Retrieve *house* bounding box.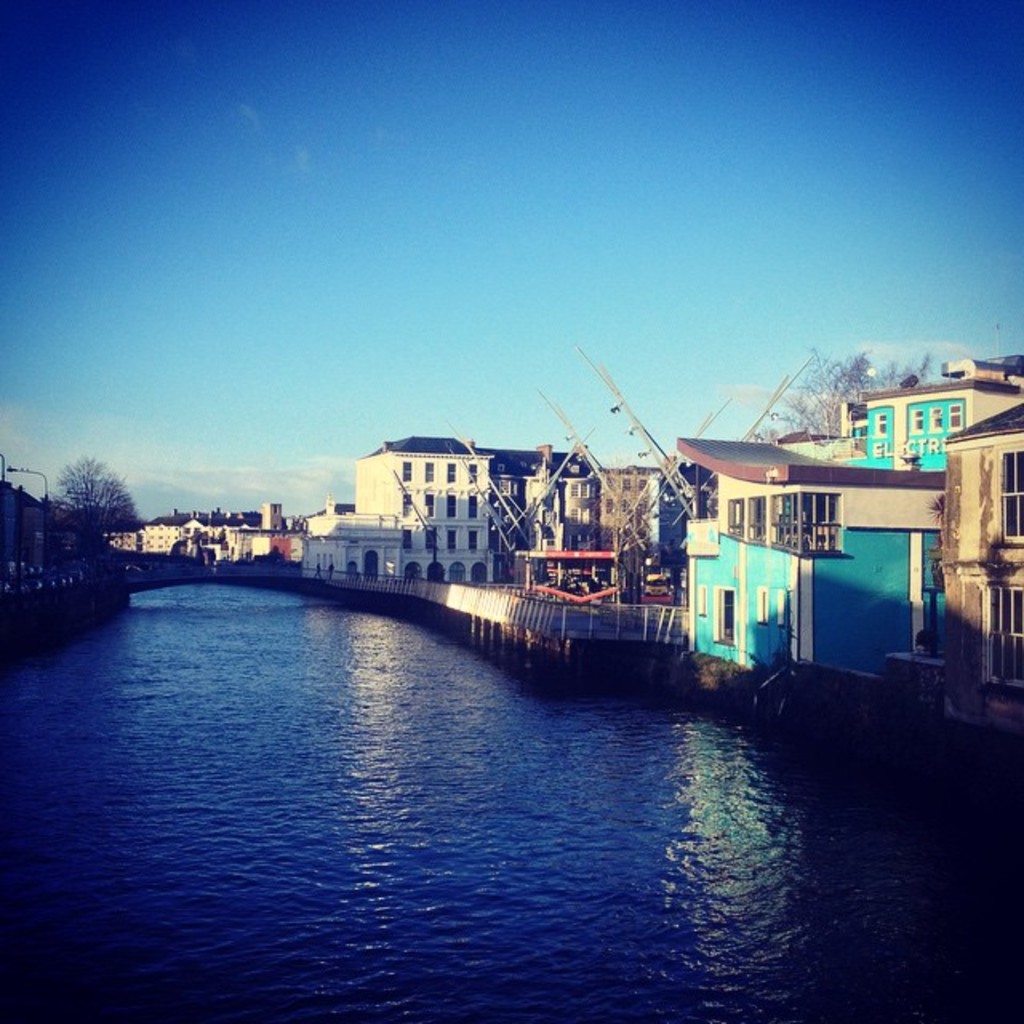
Bounding box: 101 496 331 578.
